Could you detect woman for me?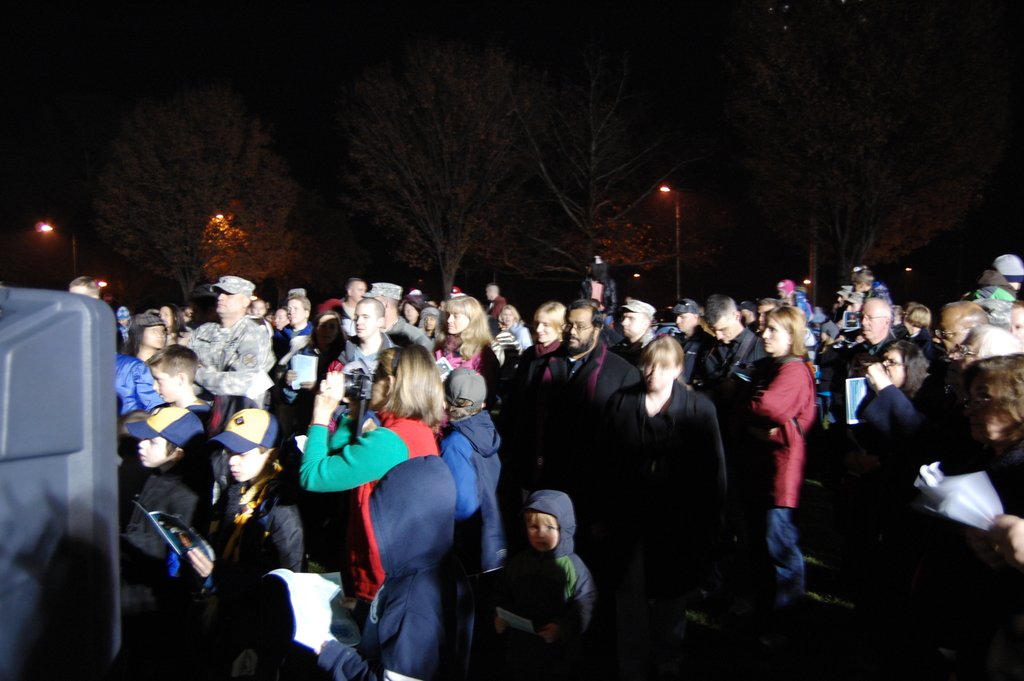
Detection result: l=298, t=343, r=451, b=618.
